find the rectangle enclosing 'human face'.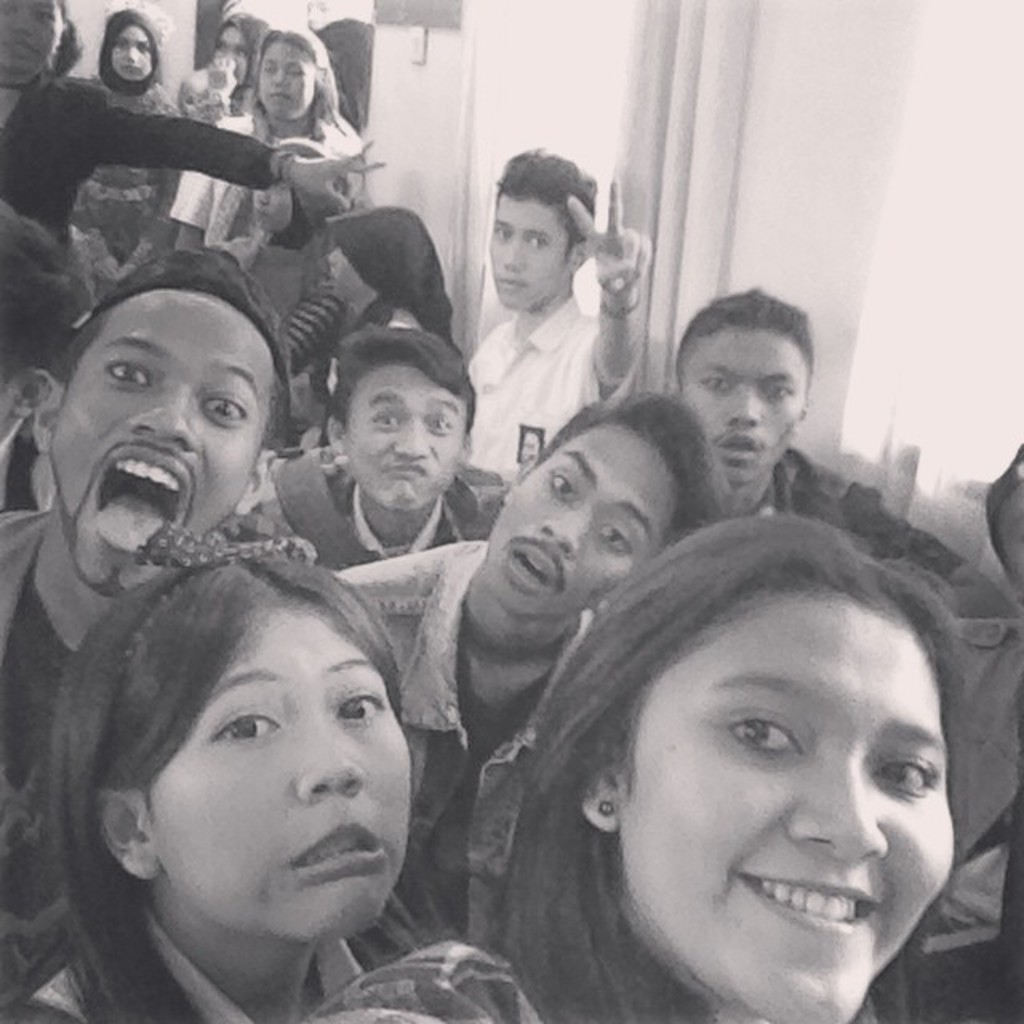
(left=146, top=592, right=411, bottom=944).
